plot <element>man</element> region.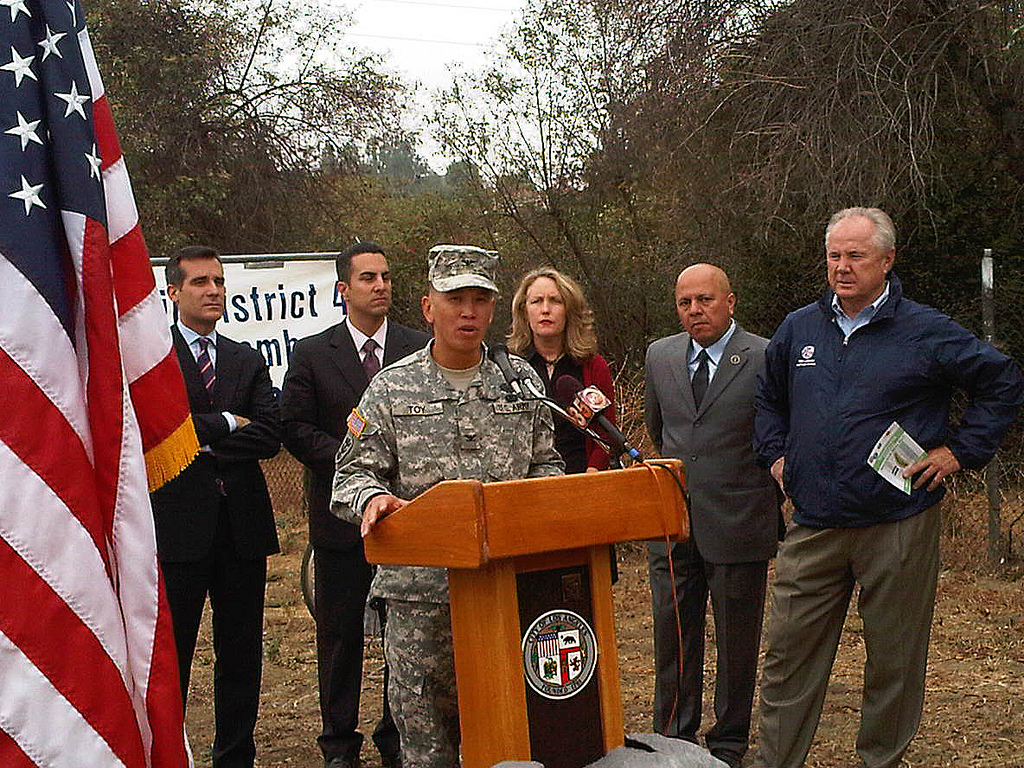
Plotted at l=649, t=263, r=777, b=764.
